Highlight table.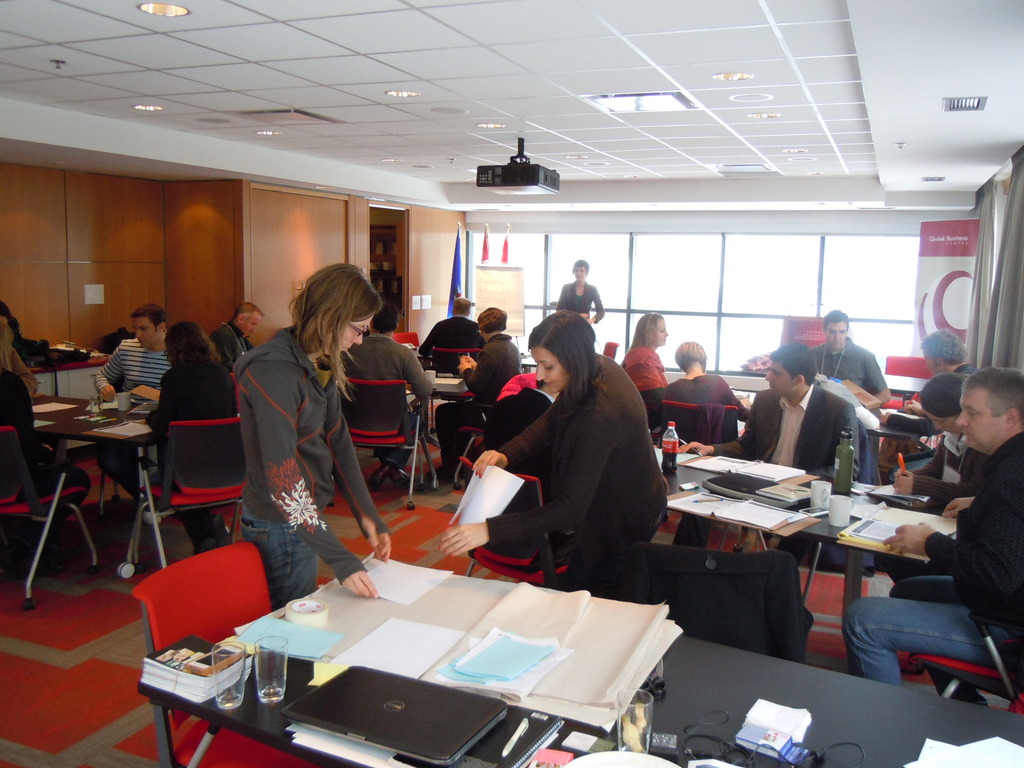
Highlighted region: {"left": 625, "top": 444, "right": 952, "bottom": 657}.
